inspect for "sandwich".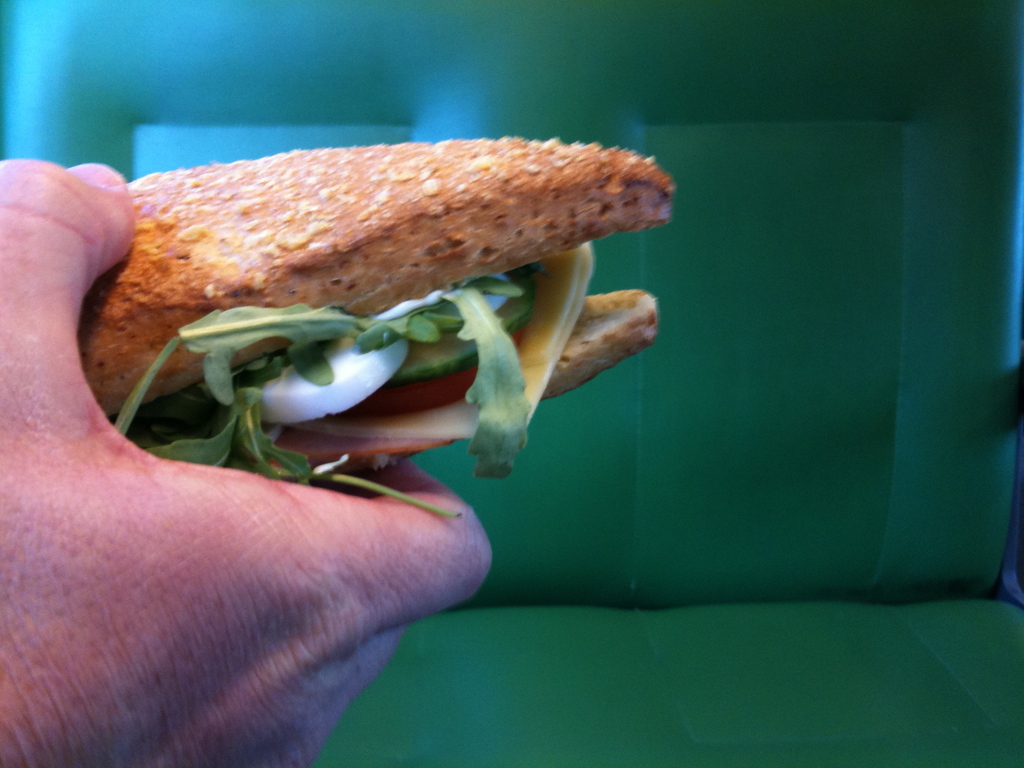
Inspection: l=79, t=138, r=683, b=491.
